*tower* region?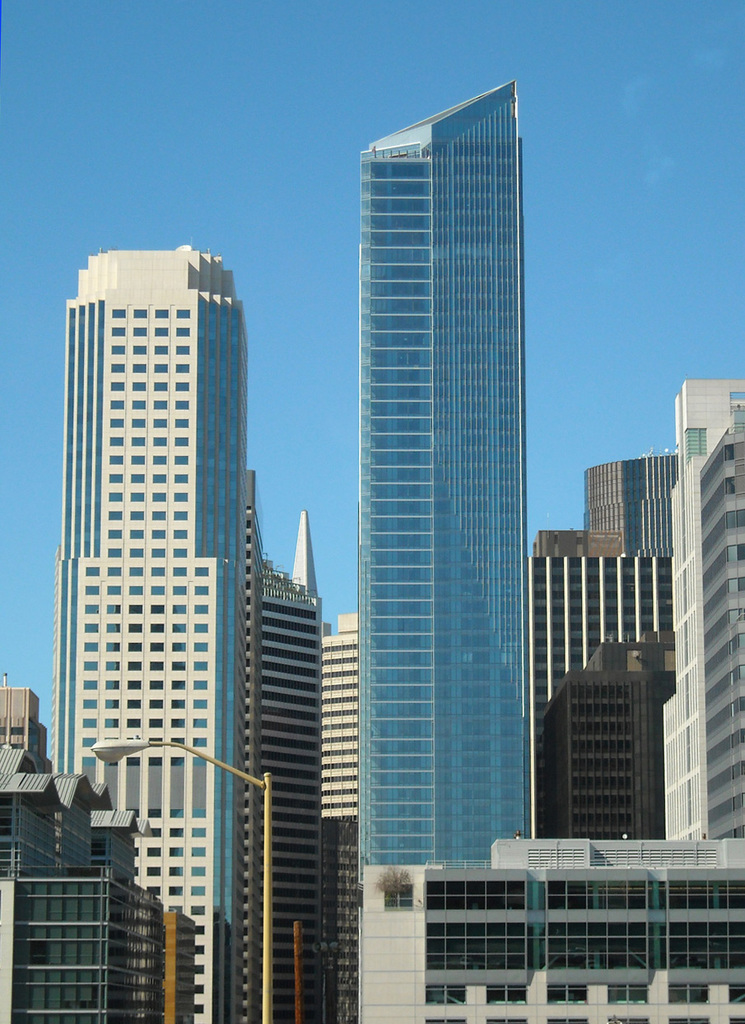
(351,73,541,857)
